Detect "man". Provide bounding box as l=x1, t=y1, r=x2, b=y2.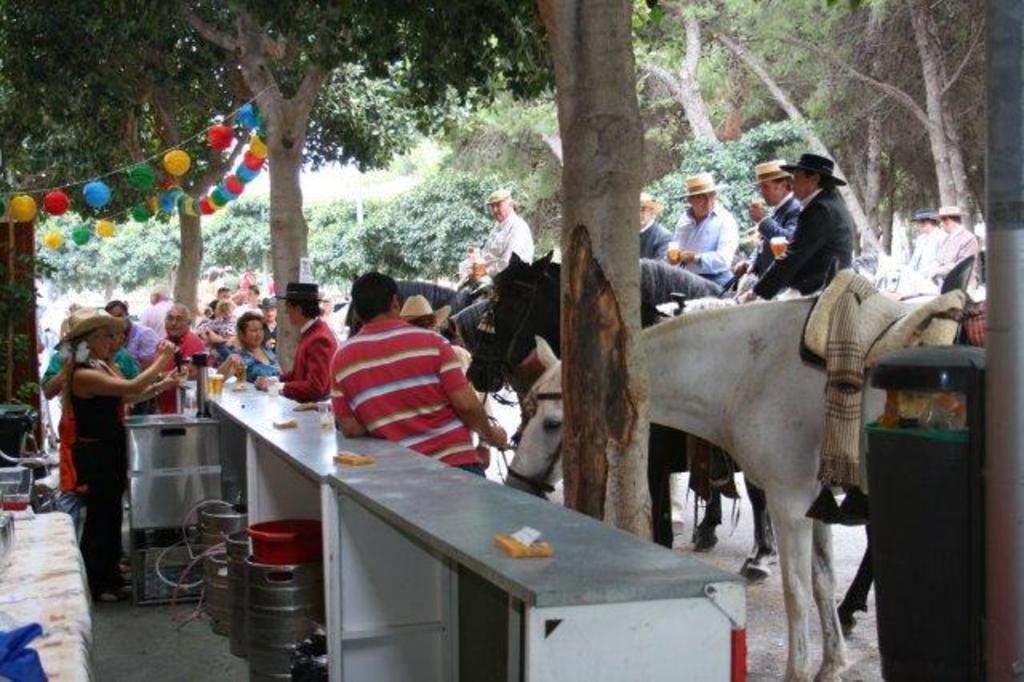
l=32, t=290, r=150, b=527.
